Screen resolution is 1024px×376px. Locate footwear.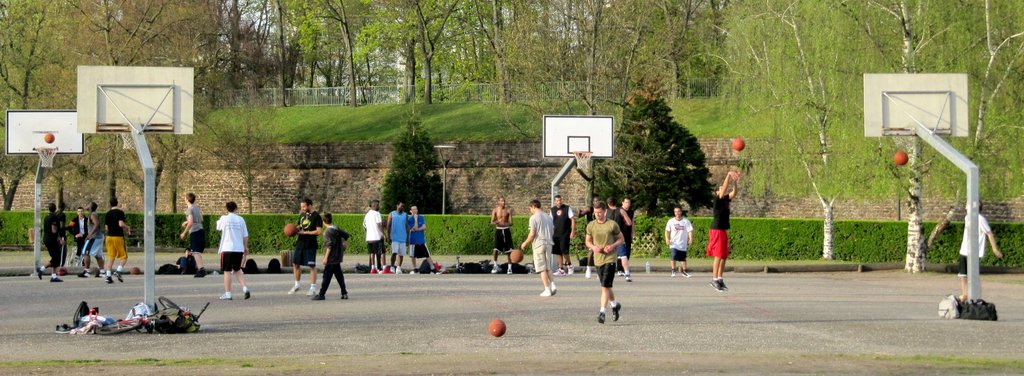
bbox=(564, 266, 570, 272).
